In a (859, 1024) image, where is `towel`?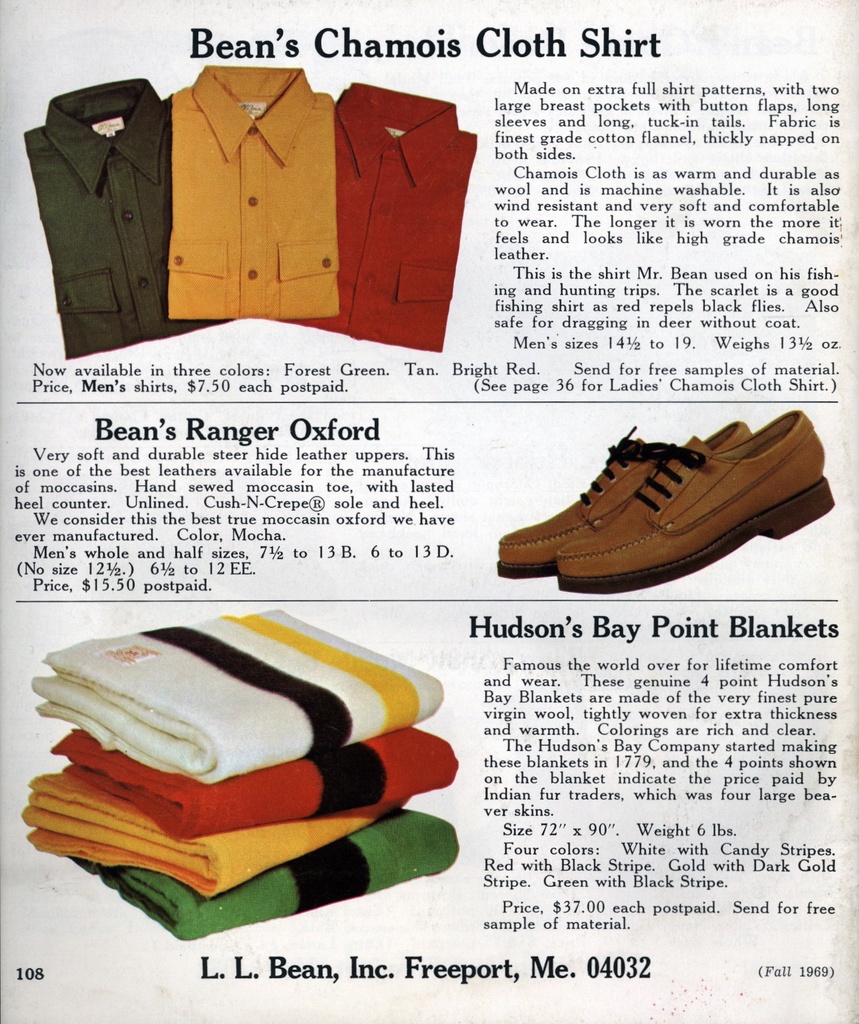
<bbox>68, 805, 458, 941</bbox>.
